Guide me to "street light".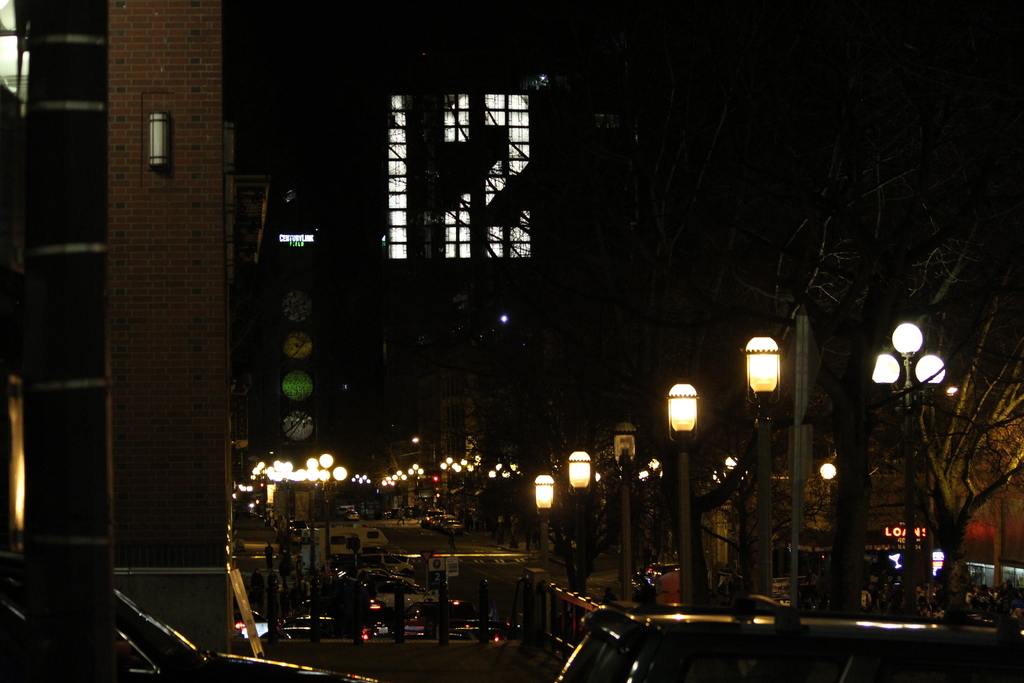
Guidance: bbox=(566, 450, 594, 599).
